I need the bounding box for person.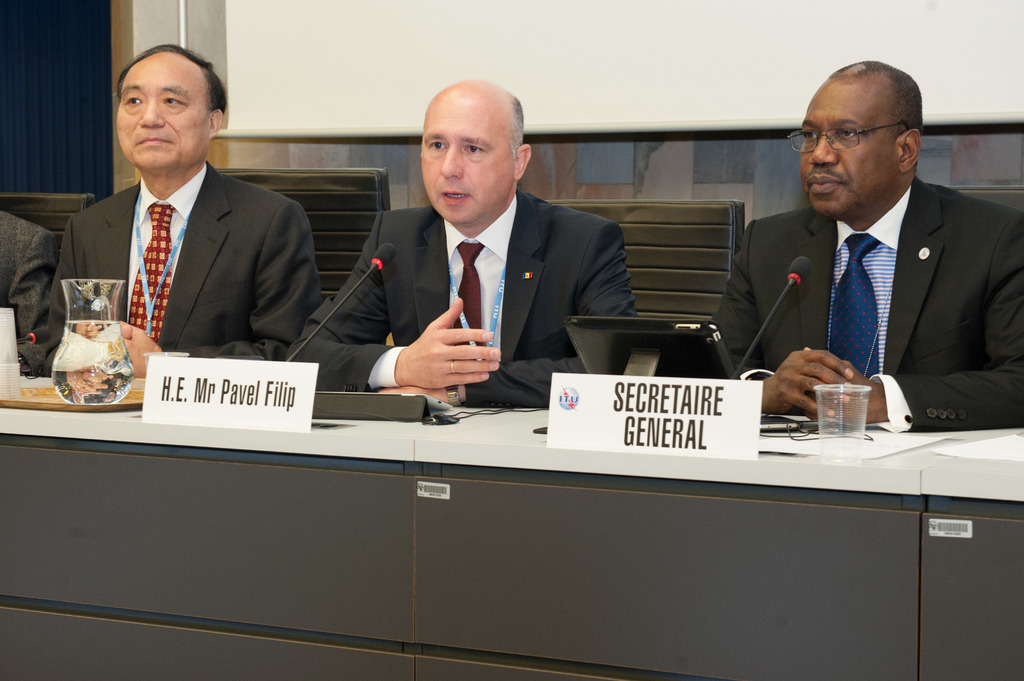
Here it is: select_region(714, 60, 1023, 428).
